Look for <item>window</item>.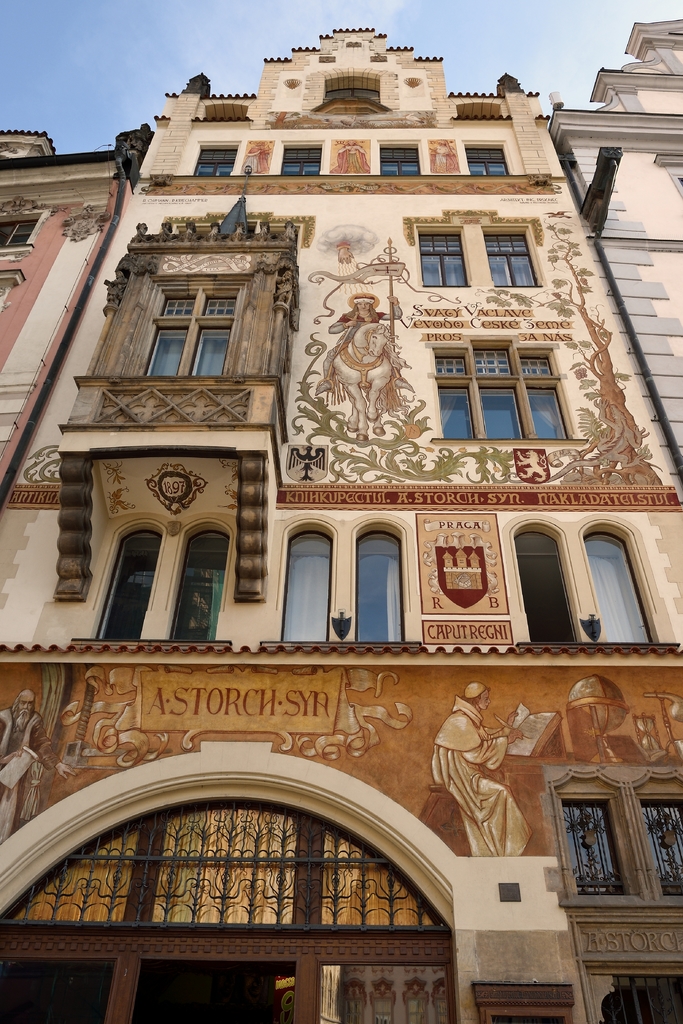
Found: <bbox>415, 225, 472, 285</bbox>.
